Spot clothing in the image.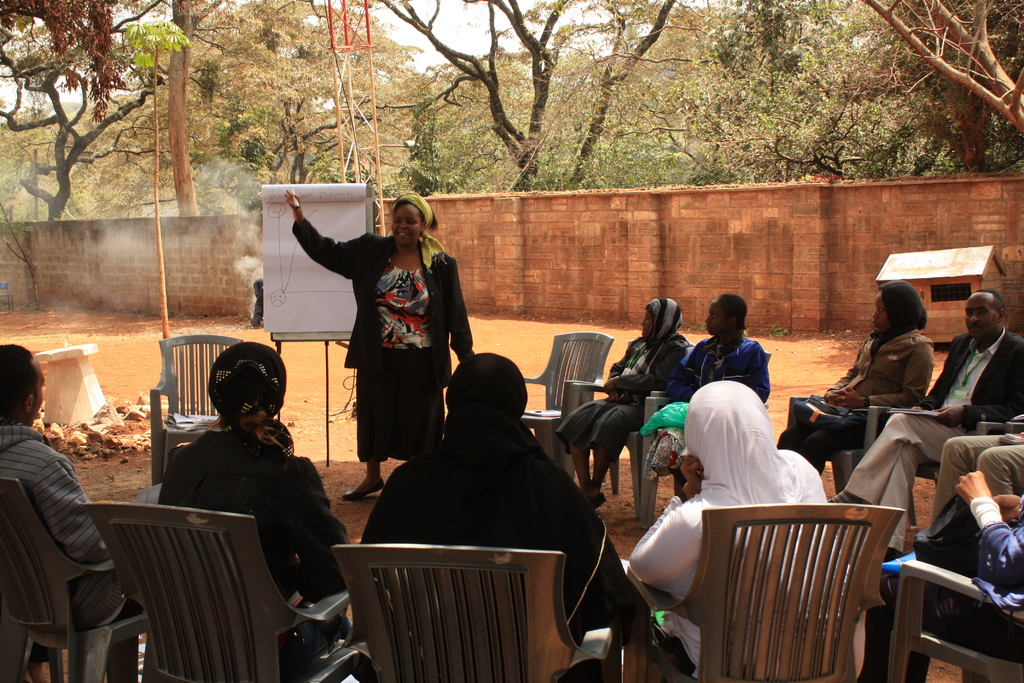
clothing found at region(154, 428, 353, 674).
